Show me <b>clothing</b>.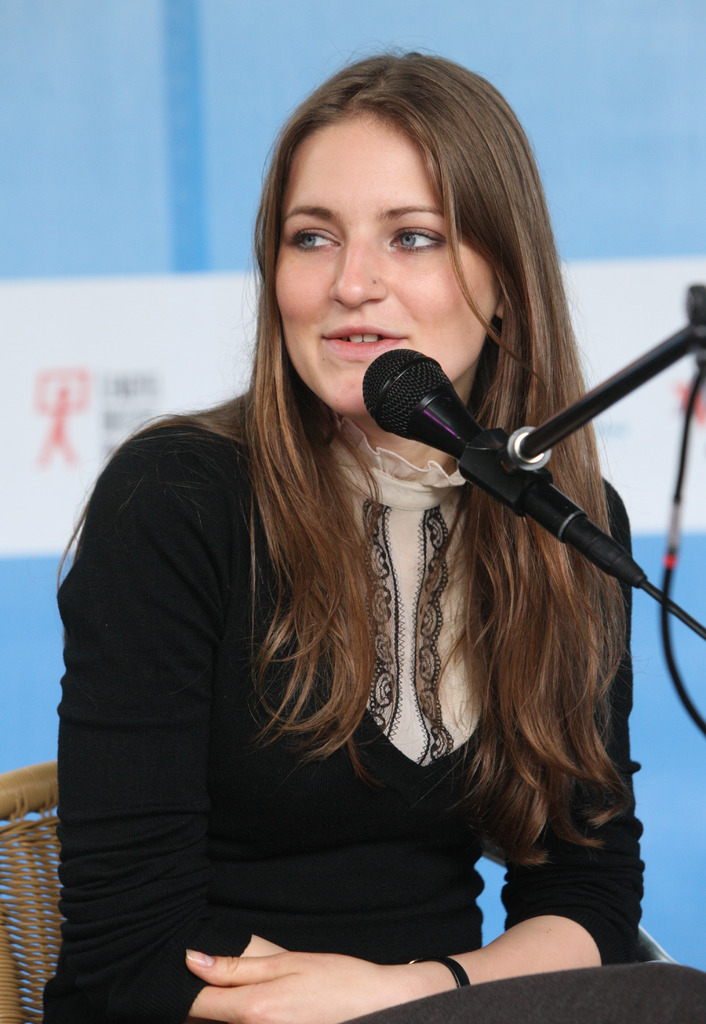
<b>clothing</b> is here: {"x1": 39, "y1": 405, "x2": 705, "y2": 1023}.
